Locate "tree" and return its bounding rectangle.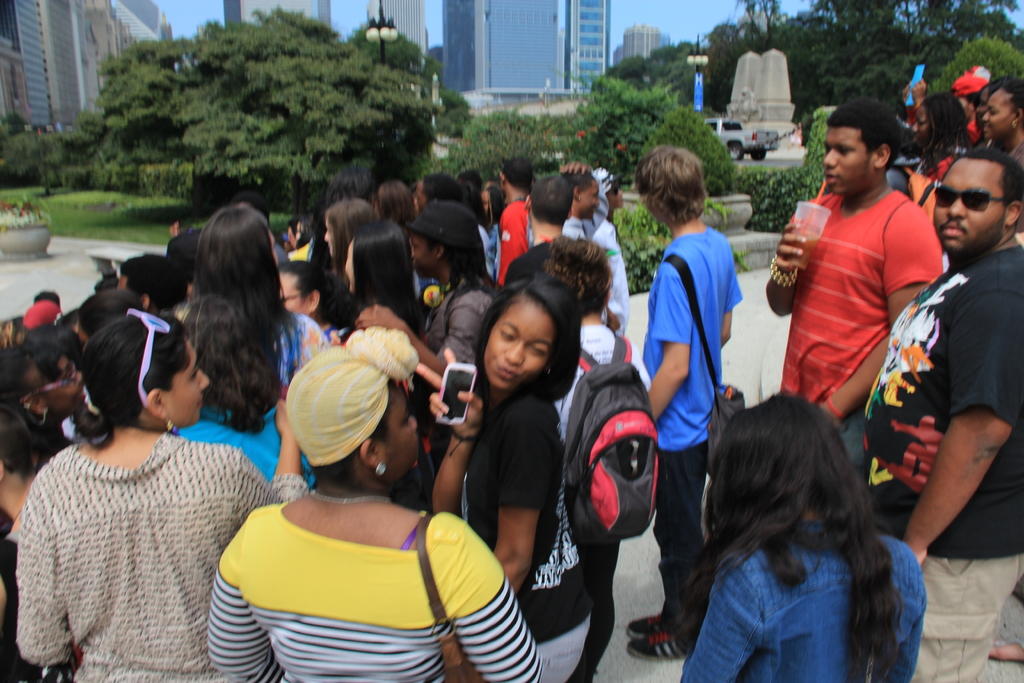
BBox(0, 110, 74, 199).
